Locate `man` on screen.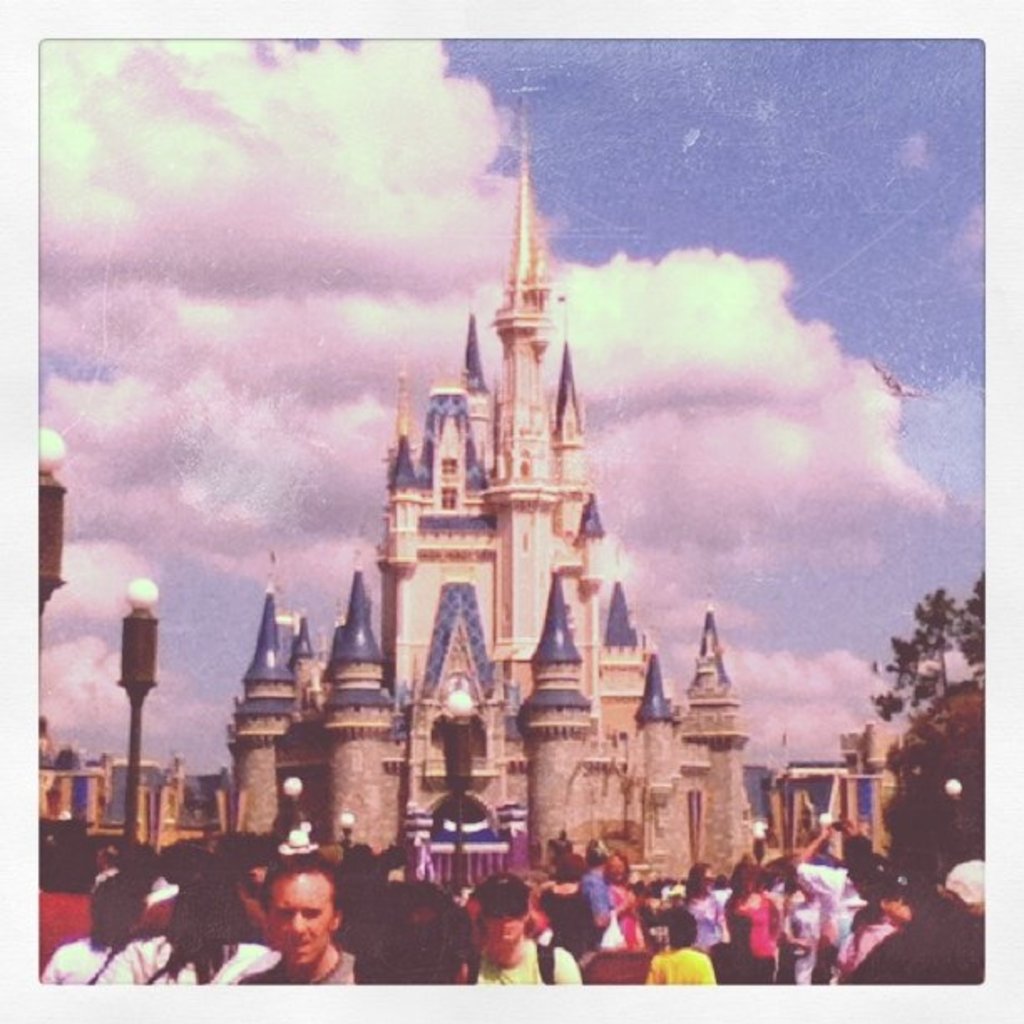
On screen at <region>786, 817, 873, 986</region>.
